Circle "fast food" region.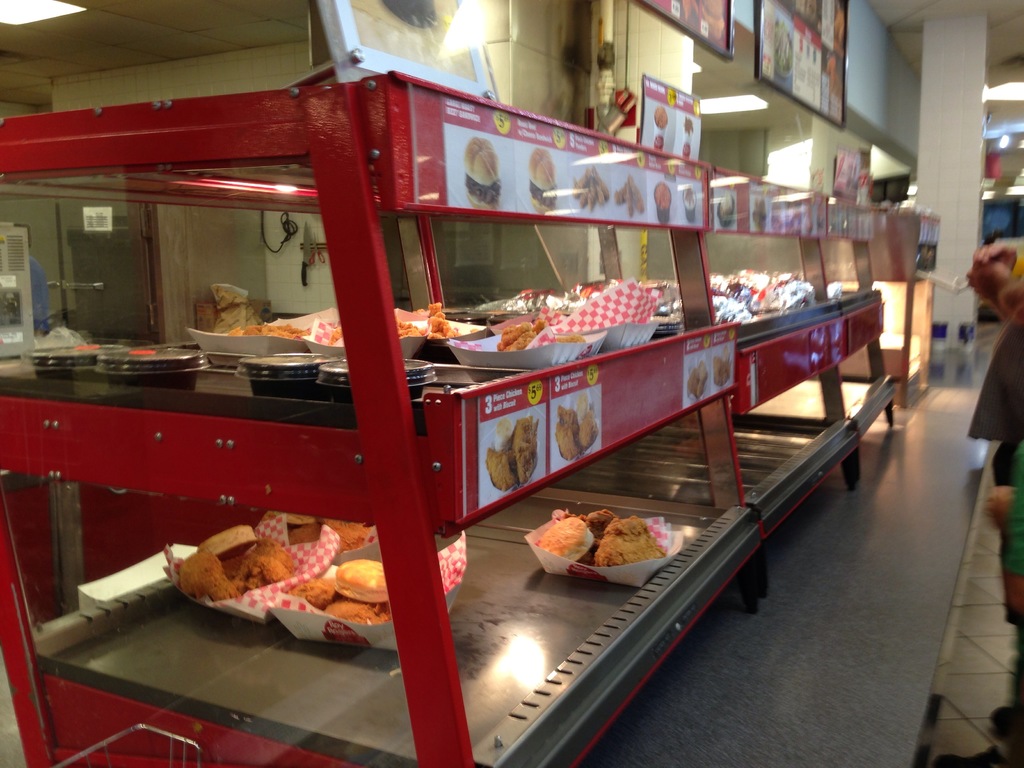
Region: 410,301,486,344.
